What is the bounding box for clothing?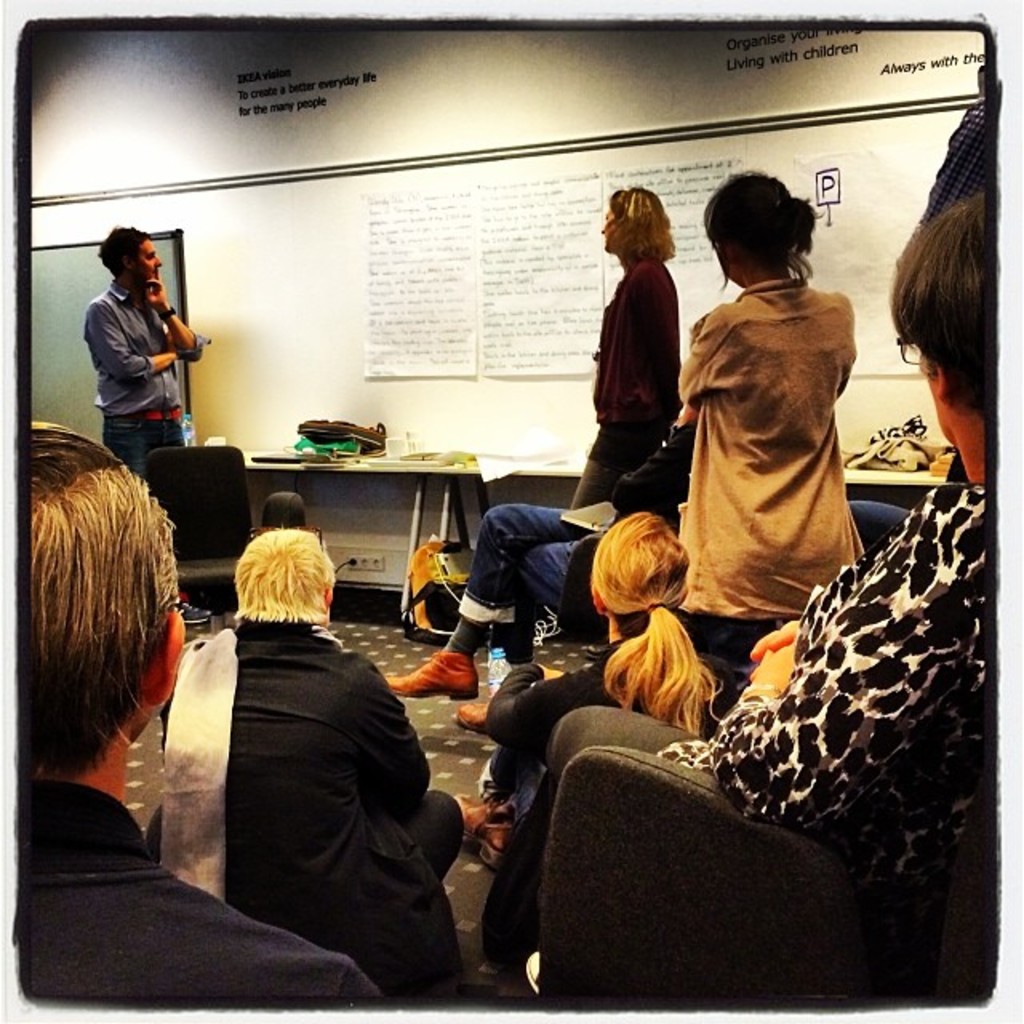
x1=485 y1=643 x2=739 y2=730.
